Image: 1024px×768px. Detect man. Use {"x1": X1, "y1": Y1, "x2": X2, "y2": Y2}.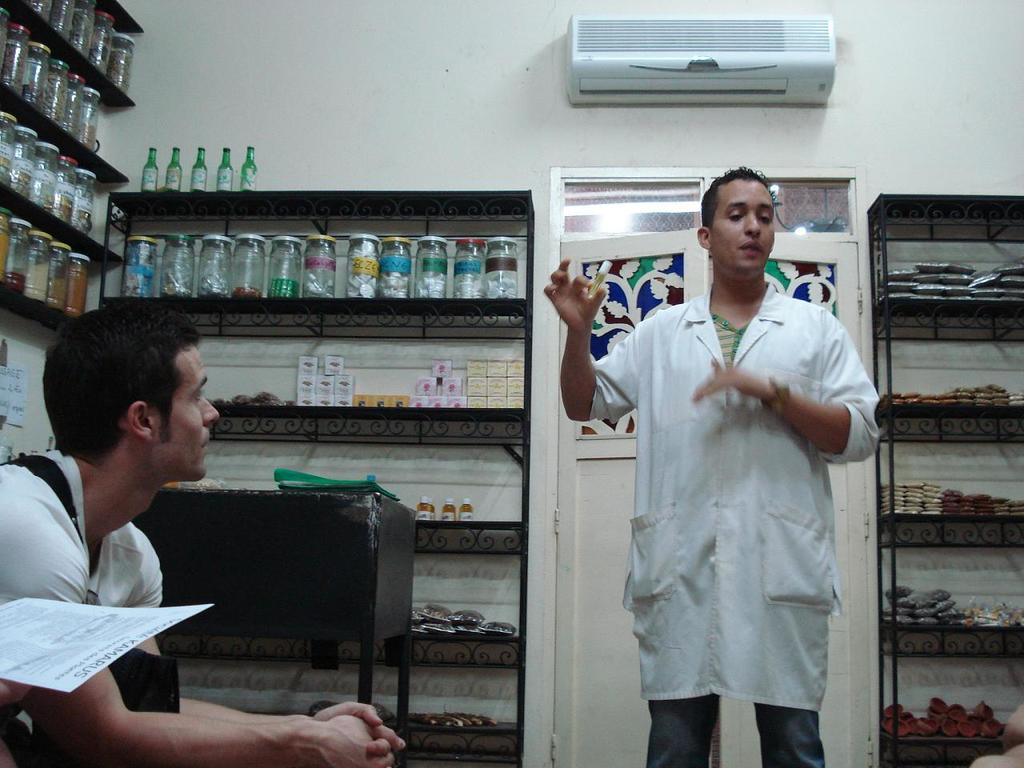
{"x1": 541, "y1": 161, "x2": 881, "y2": 767}.
